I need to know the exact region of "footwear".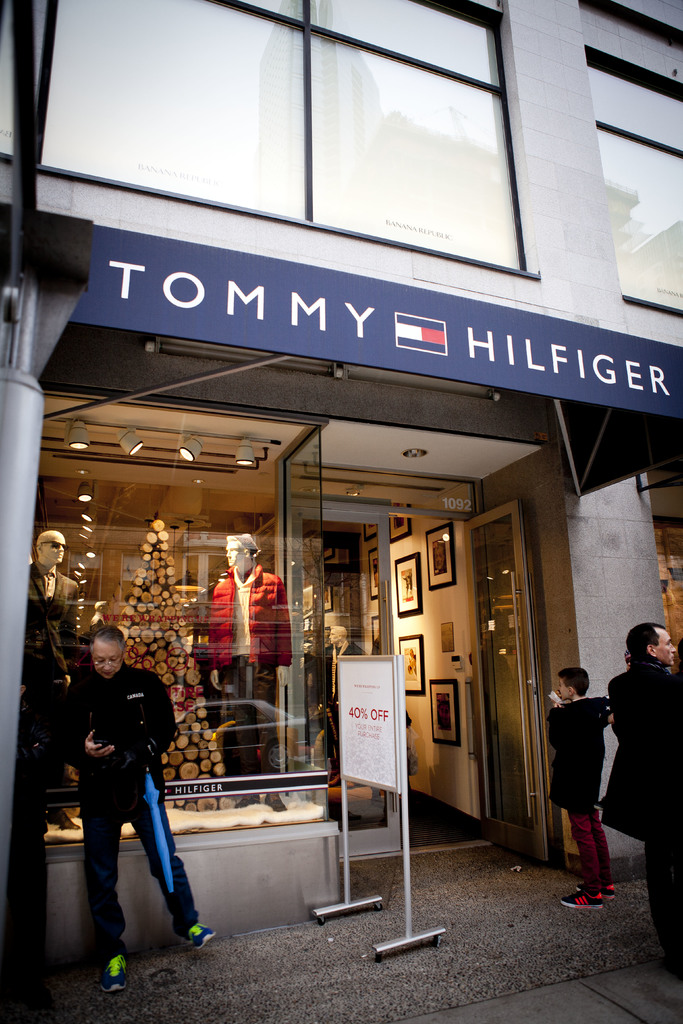
Region: select_region(568, 885, 620, 904).
